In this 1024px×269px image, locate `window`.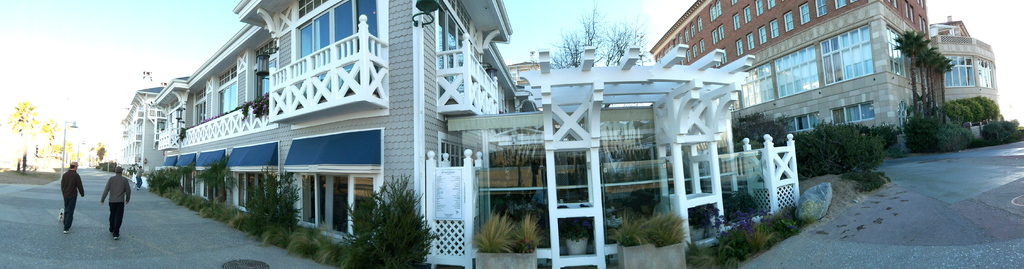
Bounding box: bbox(897, 102, 915, 134).
